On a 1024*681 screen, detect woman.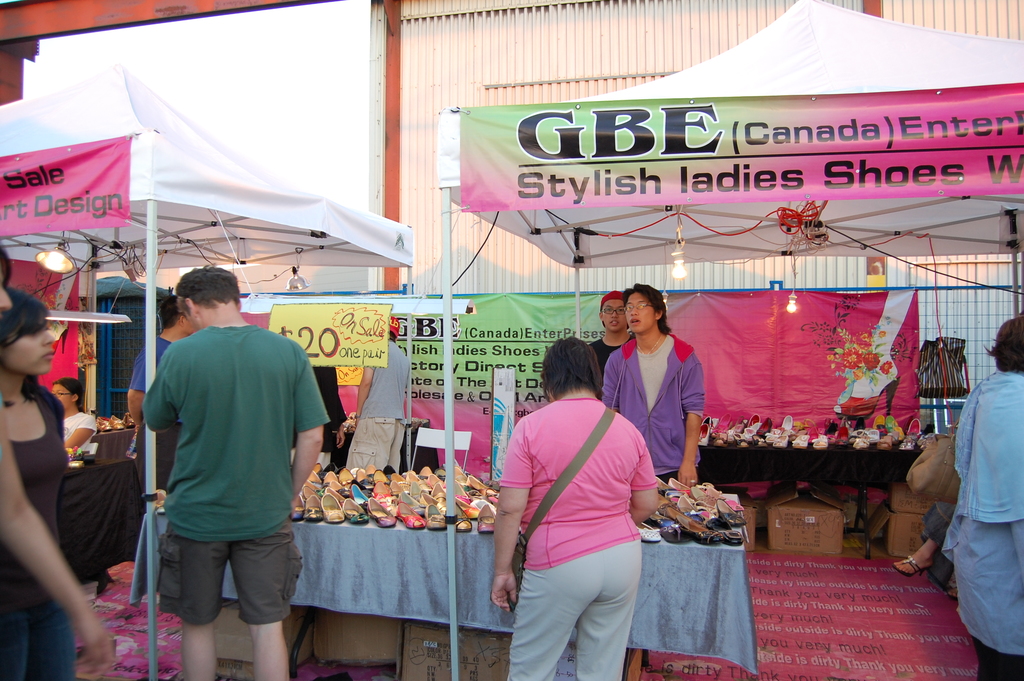
(47,375,98,459).
